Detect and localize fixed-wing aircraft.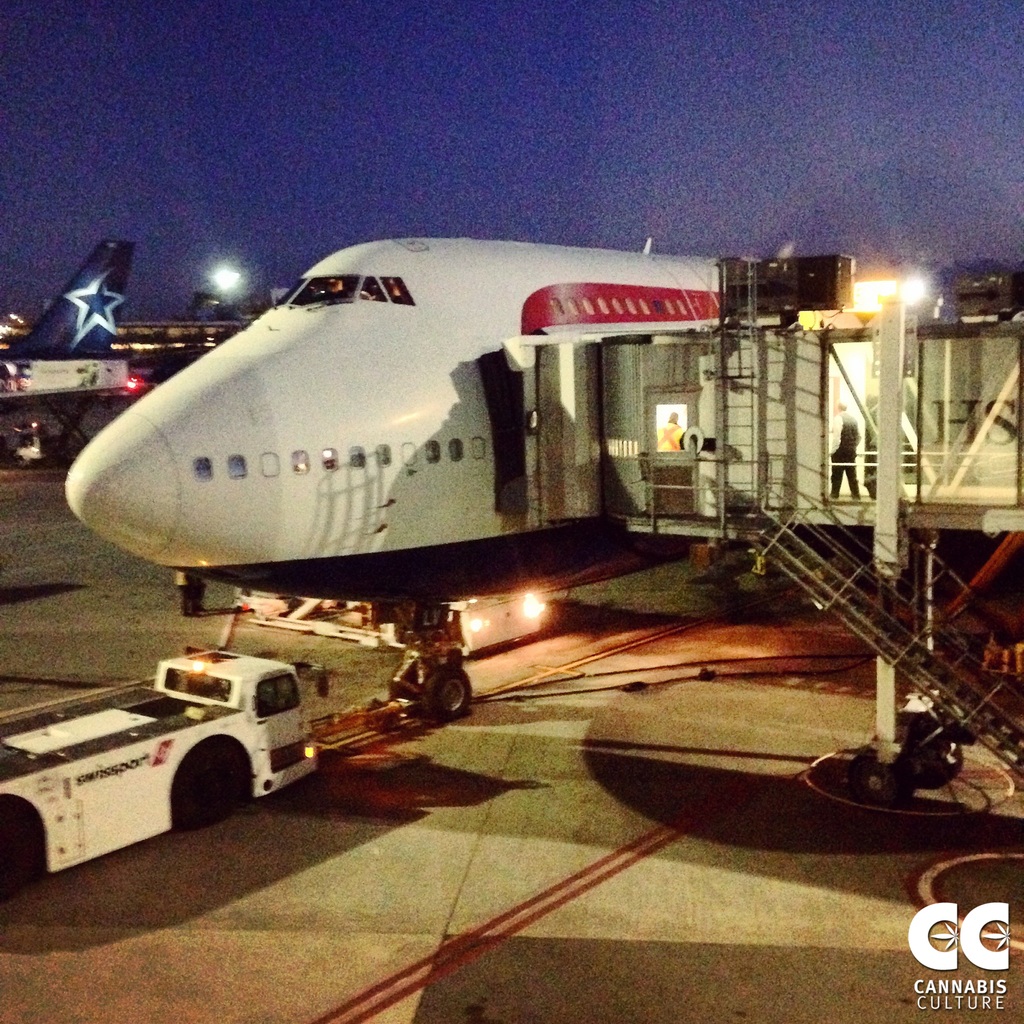
Localized at [1, 240, 125, 429].
